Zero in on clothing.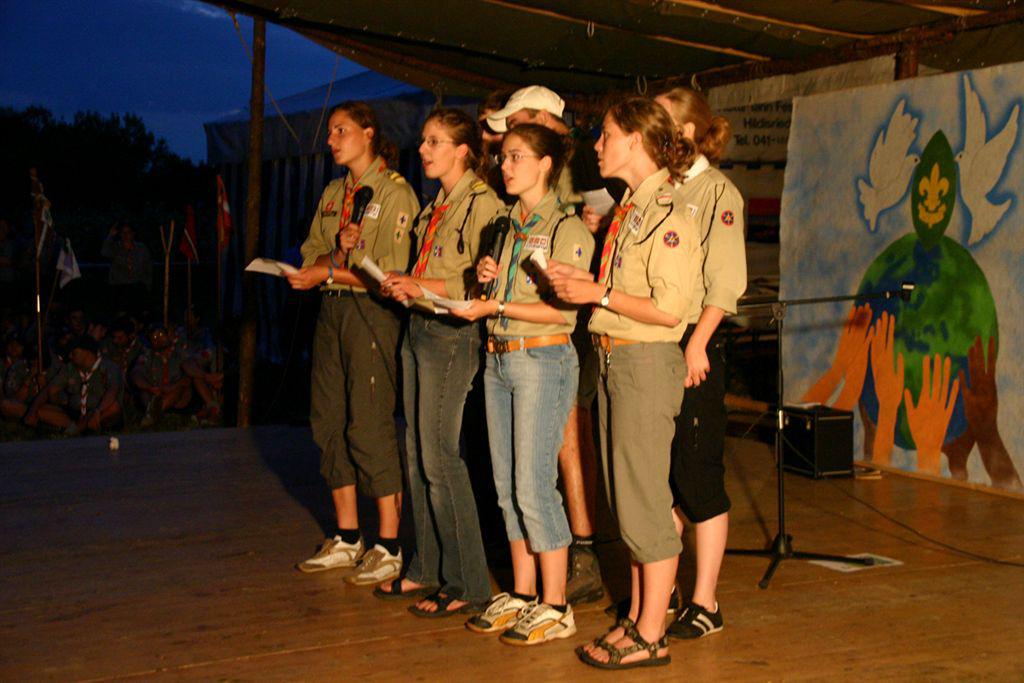
Zeroed in: {"x1": 401, "y1": 165, "x2": 503, "y2": 604}.
